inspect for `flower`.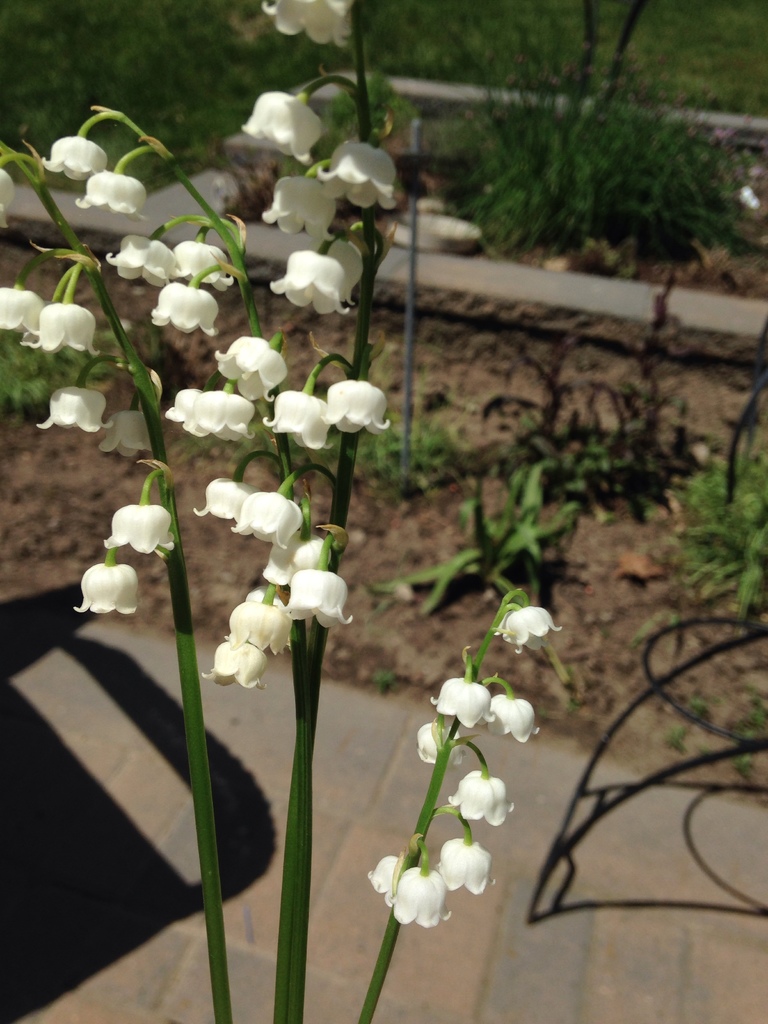
Inspection: pyautogui.locateOnScreen(240, 88, 323, 165).
